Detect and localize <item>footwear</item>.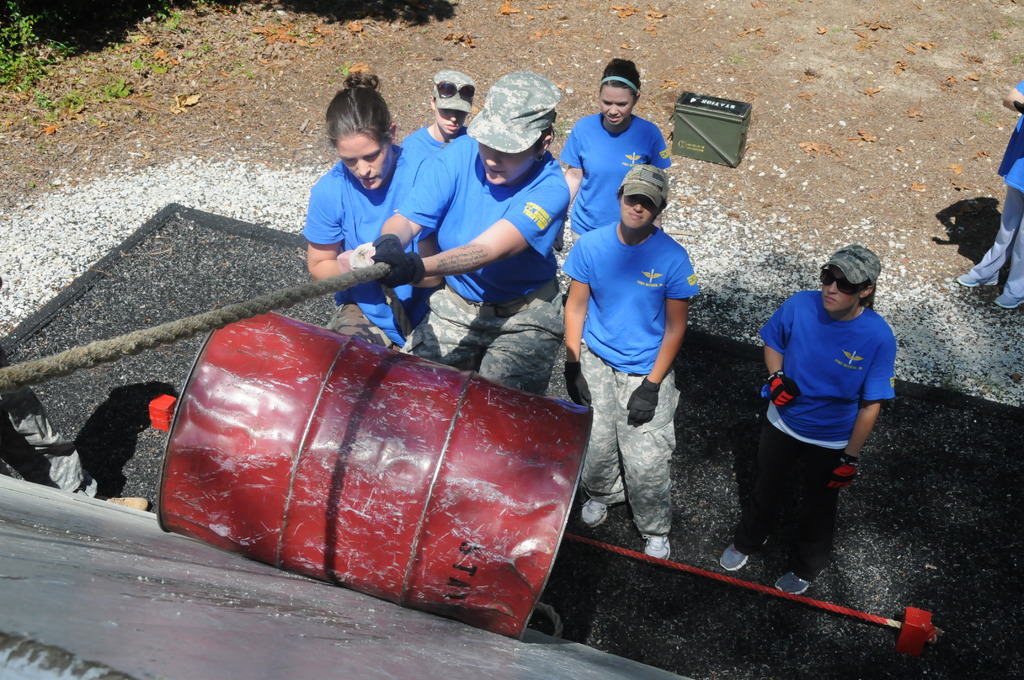
Localized at crop(642, 541, 673, 559).
